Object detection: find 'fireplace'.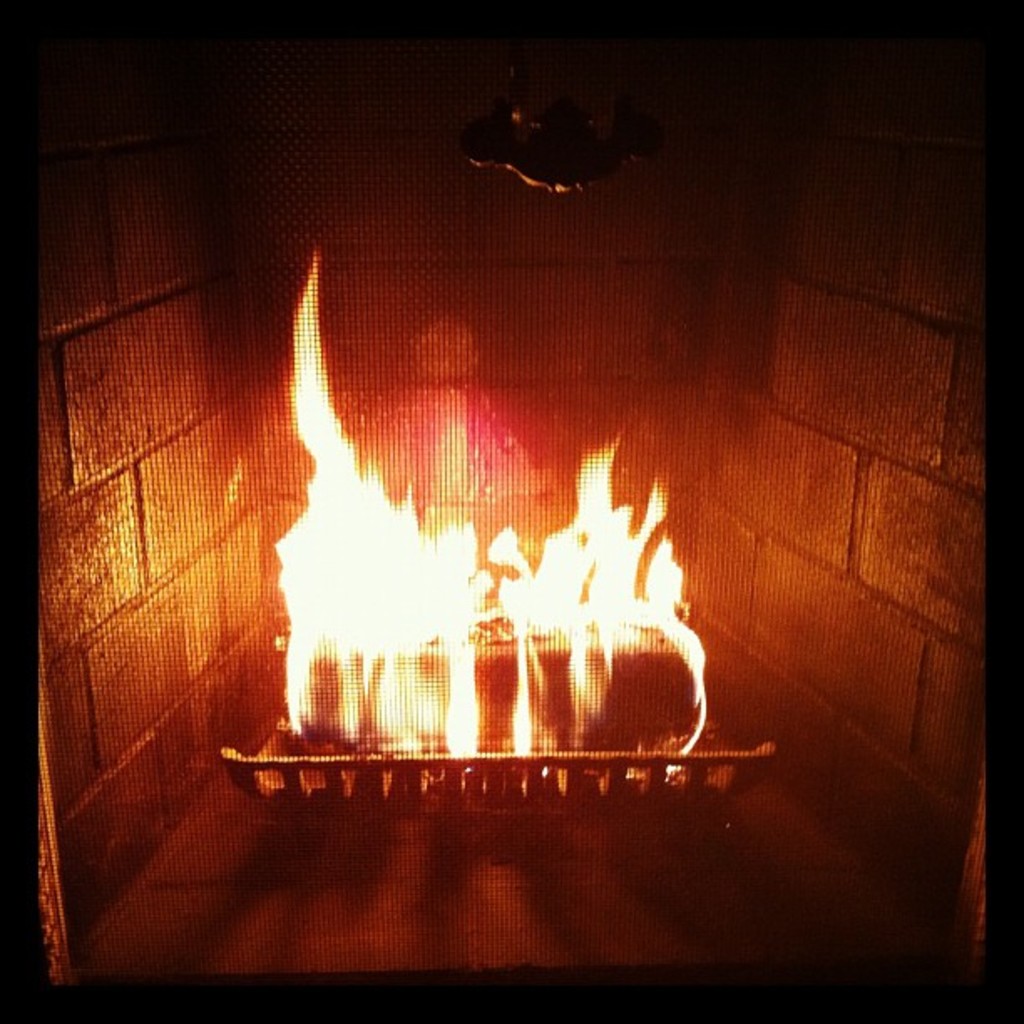
x1=0 y1=0 x2=1022 y2=1022.
